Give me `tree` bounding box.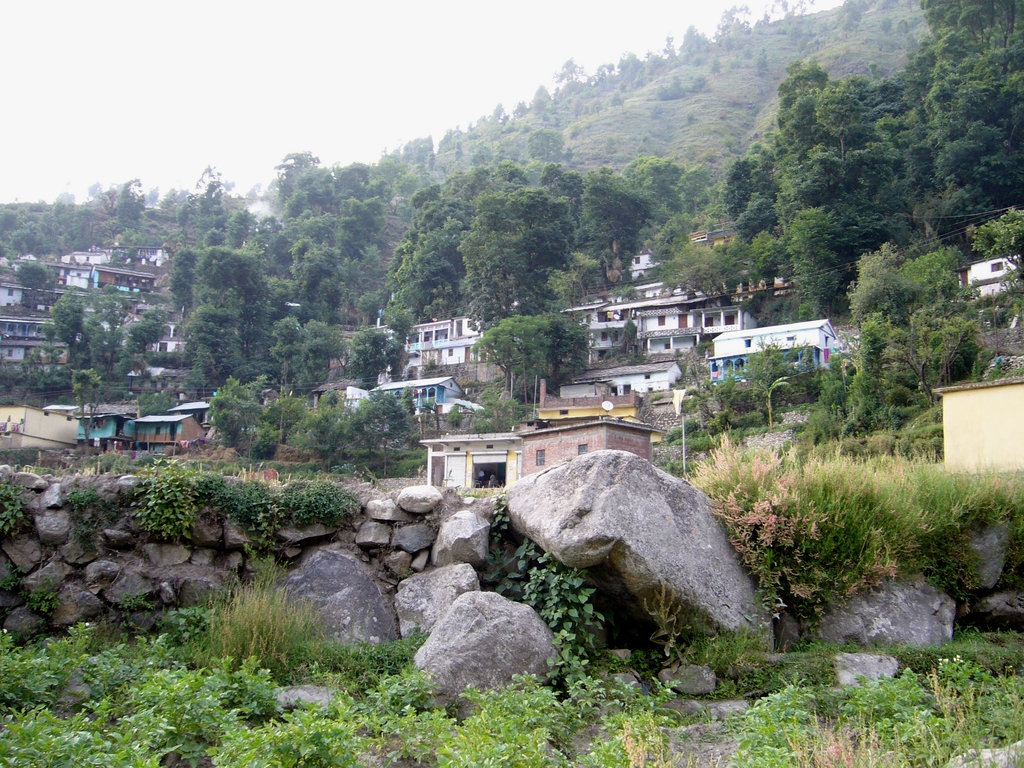
<box>348,328,409,390</box>.
